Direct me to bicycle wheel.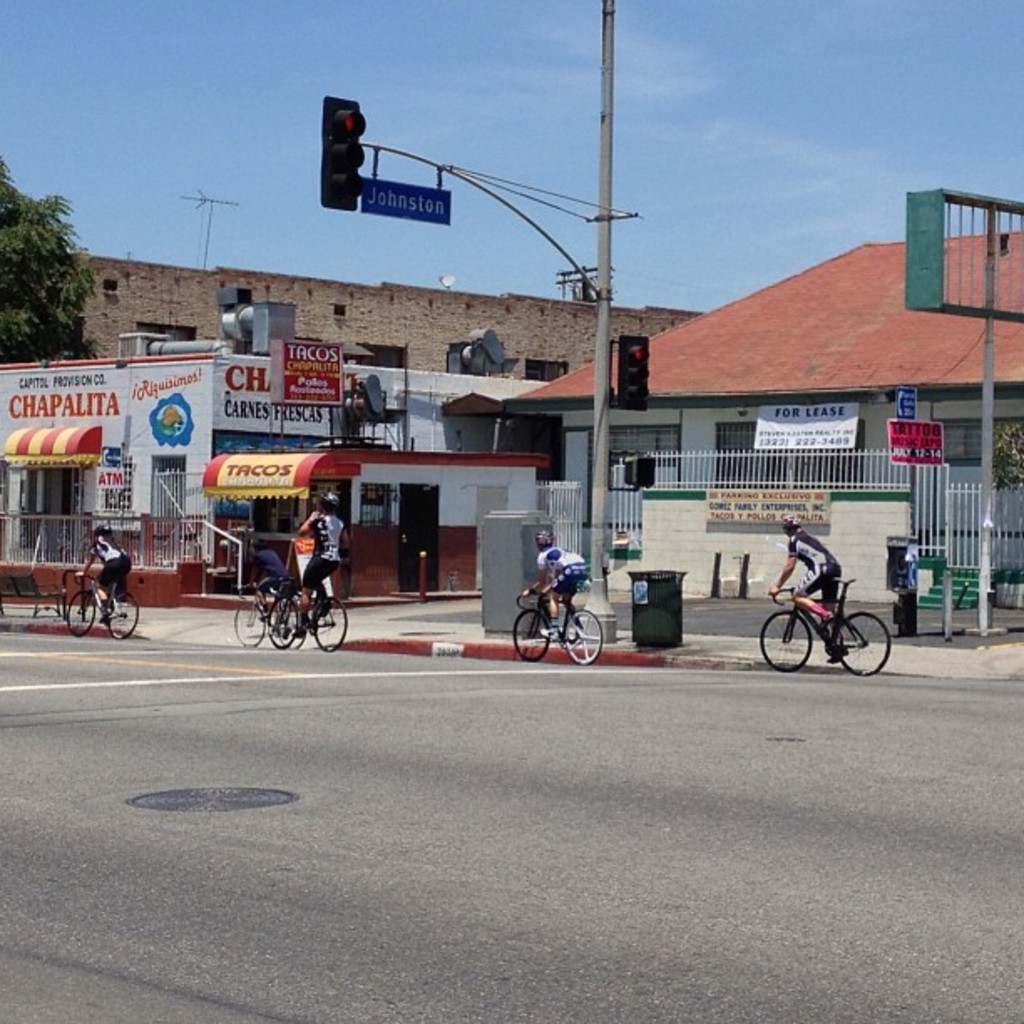
Direction: detection(229, 599, 263, 646).
